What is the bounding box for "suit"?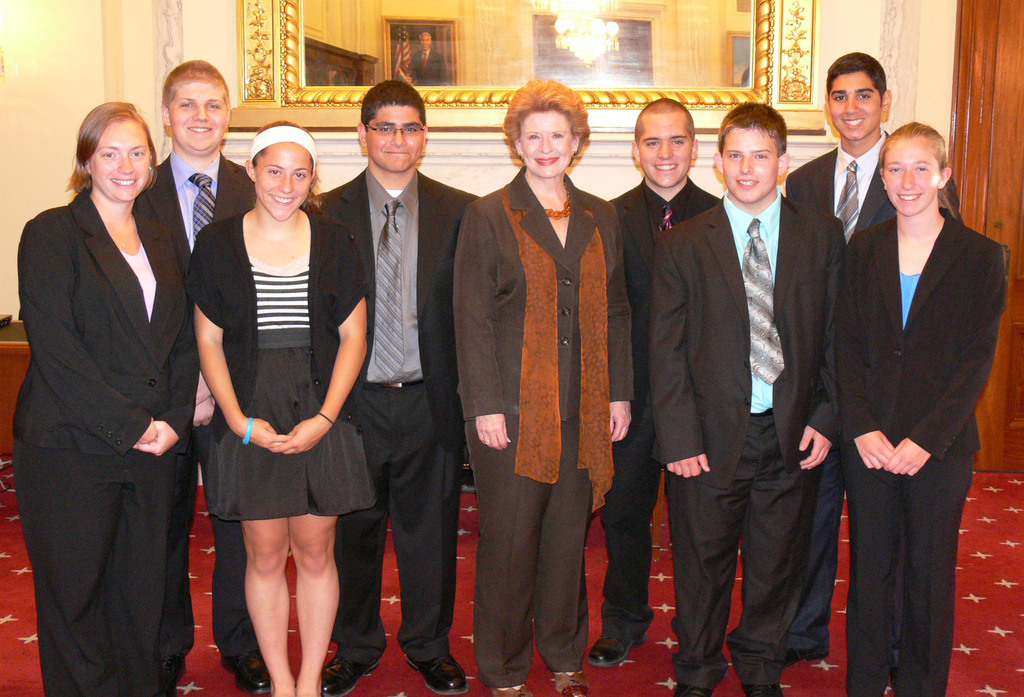
13,186,200,696.
